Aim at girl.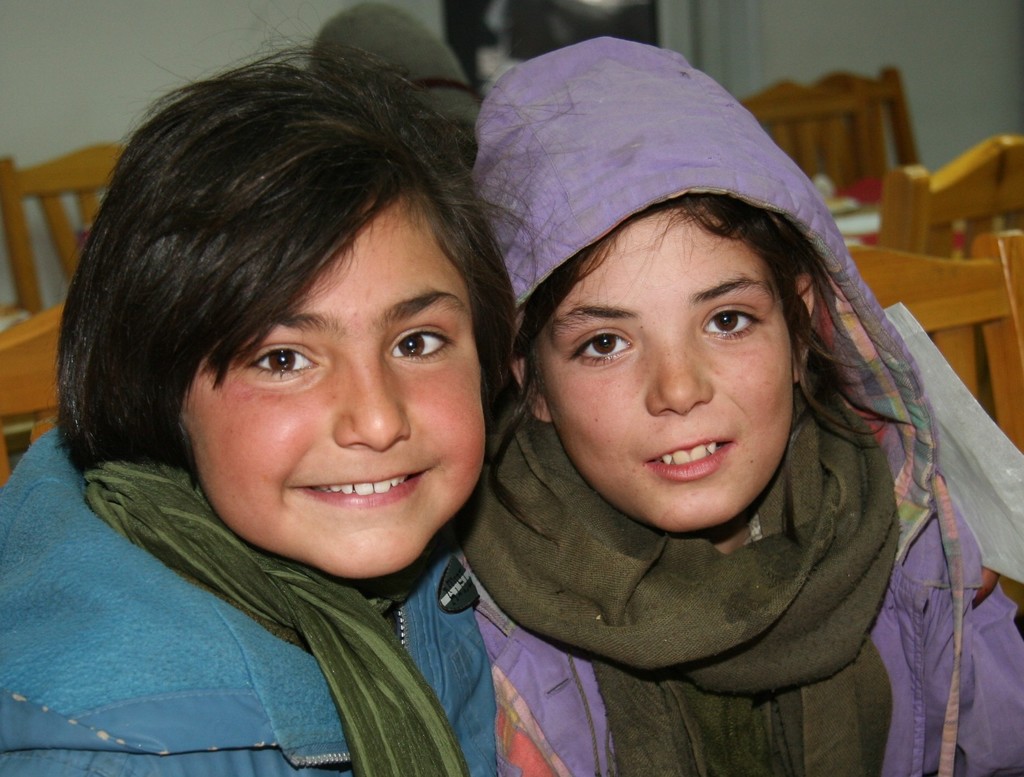
Aimed at BBox(1, 4, 575, 776).
